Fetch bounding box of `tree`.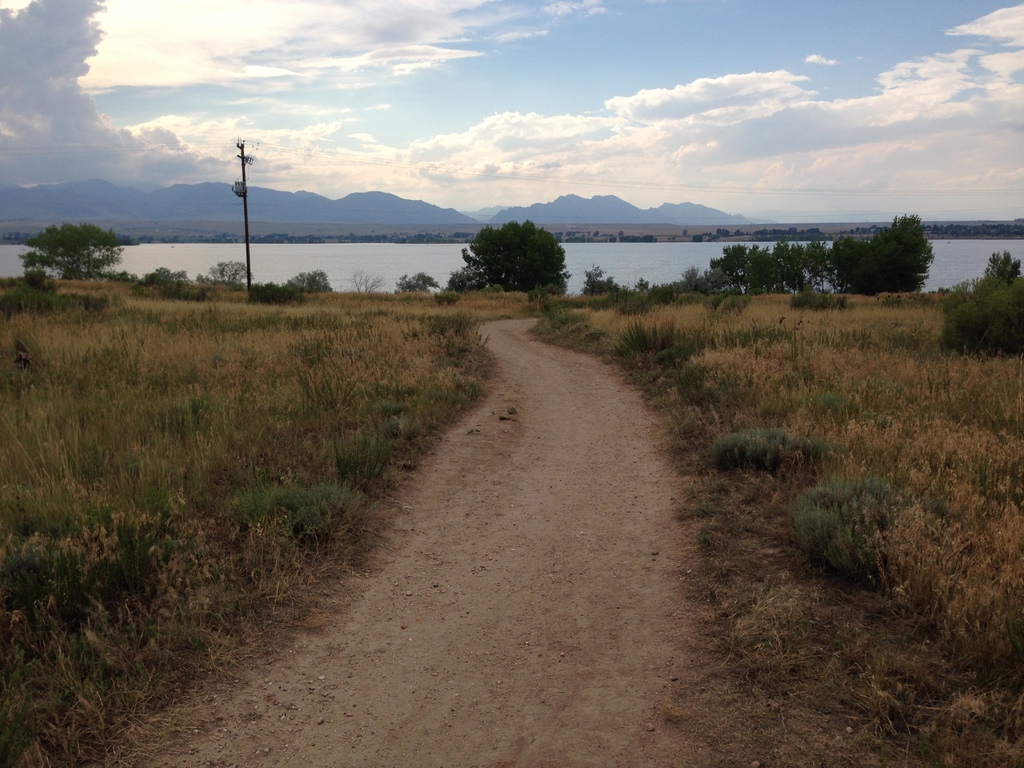
Bbox: 245:281:310:306.
